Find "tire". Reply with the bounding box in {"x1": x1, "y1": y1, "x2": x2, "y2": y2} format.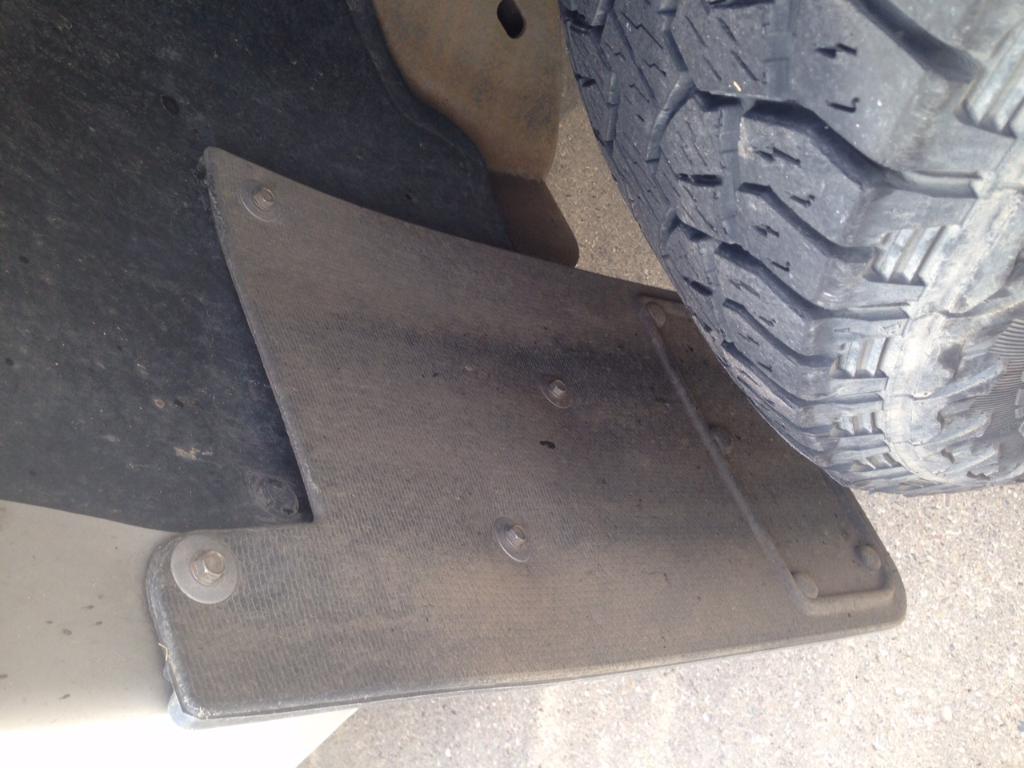
{"x1": 546, "y1": 0, "x2": 1018, "y2": 490}.
